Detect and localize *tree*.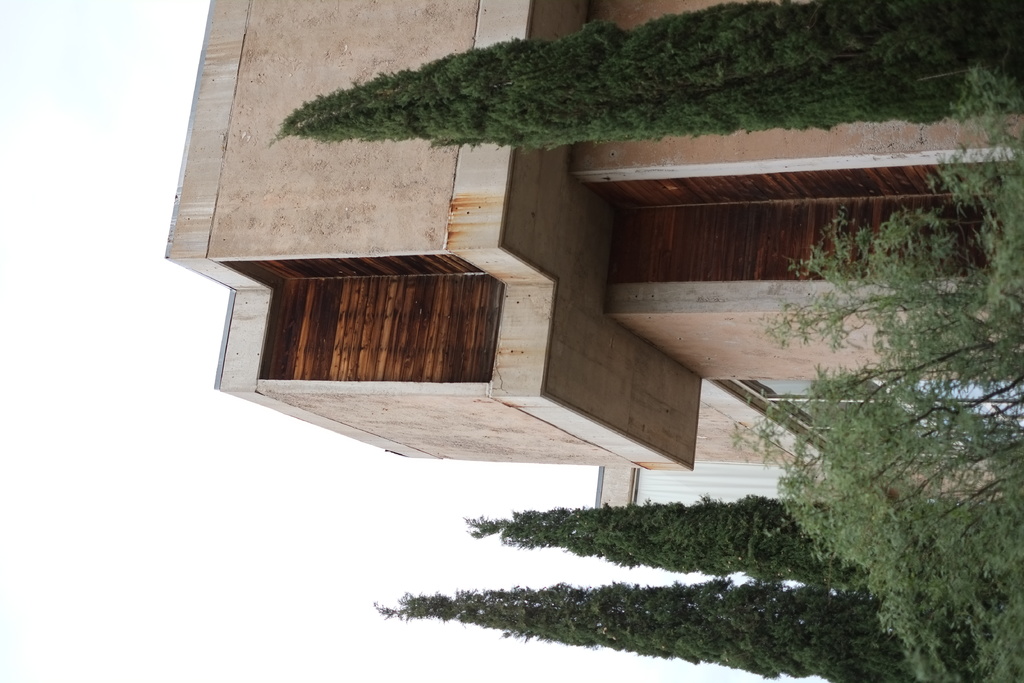
Localized at (x1=270, y1=0, x2=1023, y2=151).
